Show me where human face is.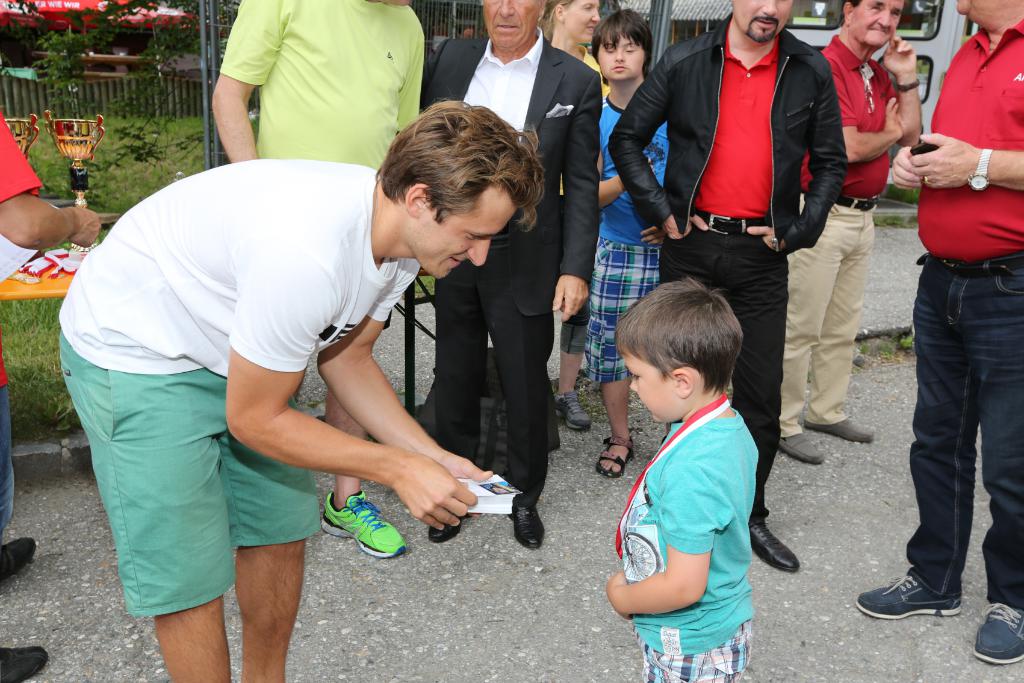
human face is at (408, 179, 517, 273).
